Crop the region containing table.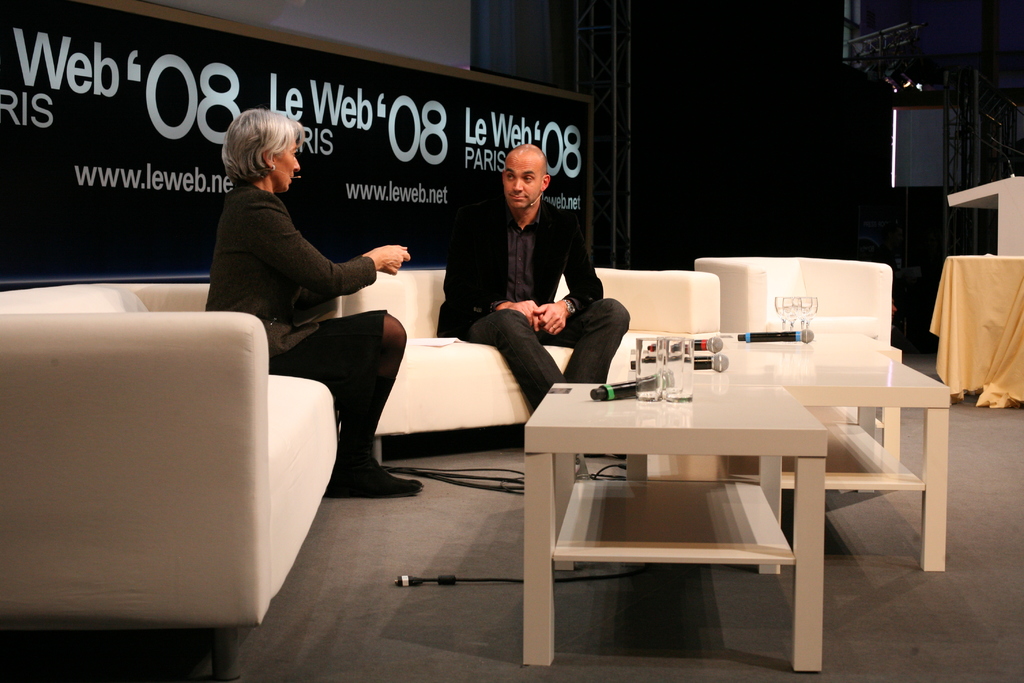
Crop region: <bbox>628, 340, 948, 572</bbox>.
